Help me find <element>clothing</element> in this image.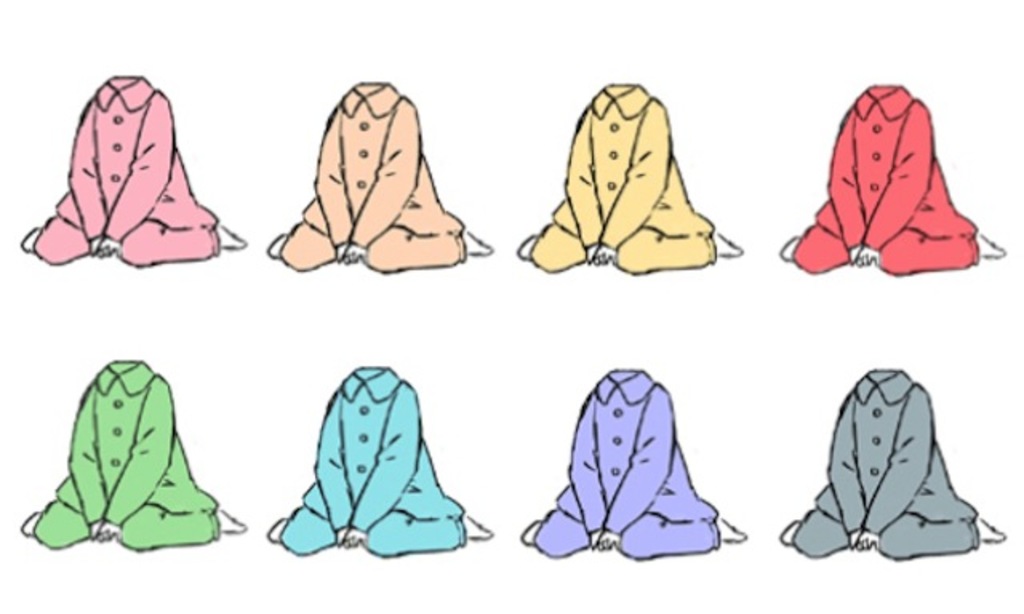
Found it: select_region(37, 366, 219, 556).
